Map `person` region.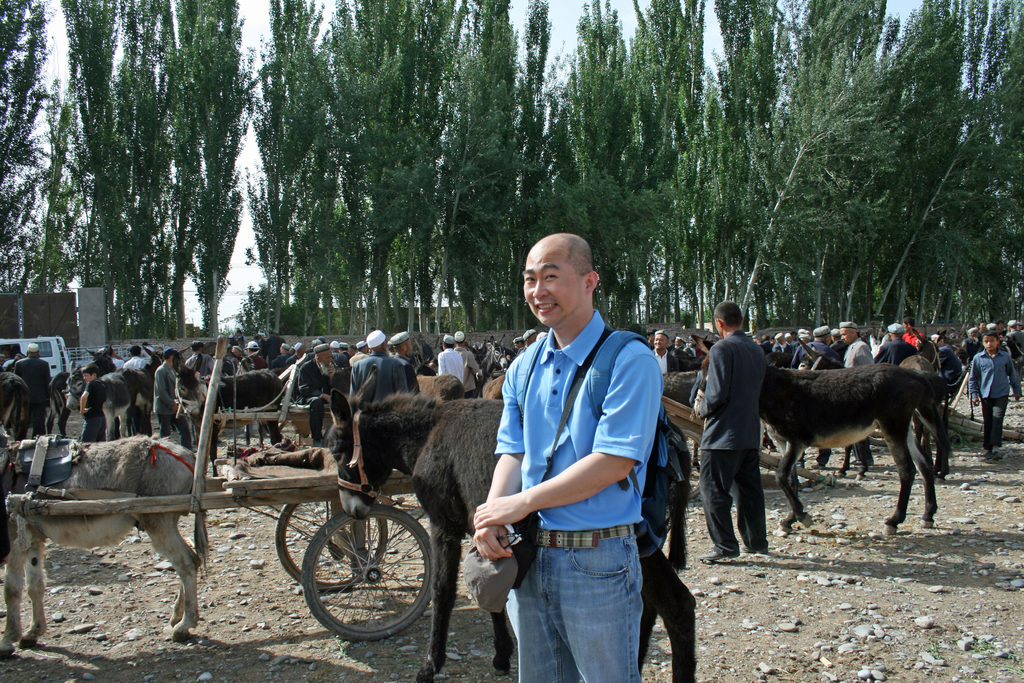
Mapped to <region>699, 299, 772, 569</region>.
